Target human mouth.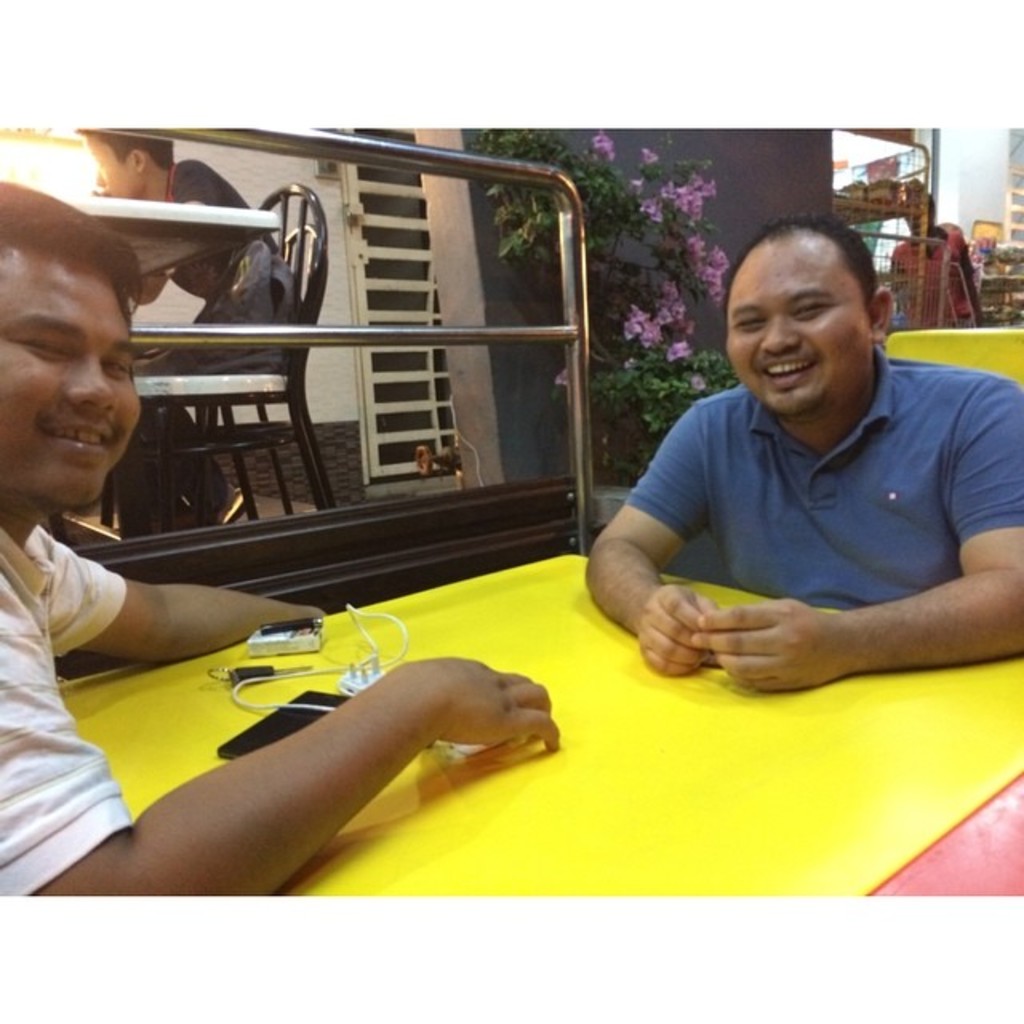
Target region: [762,355,826,381].
